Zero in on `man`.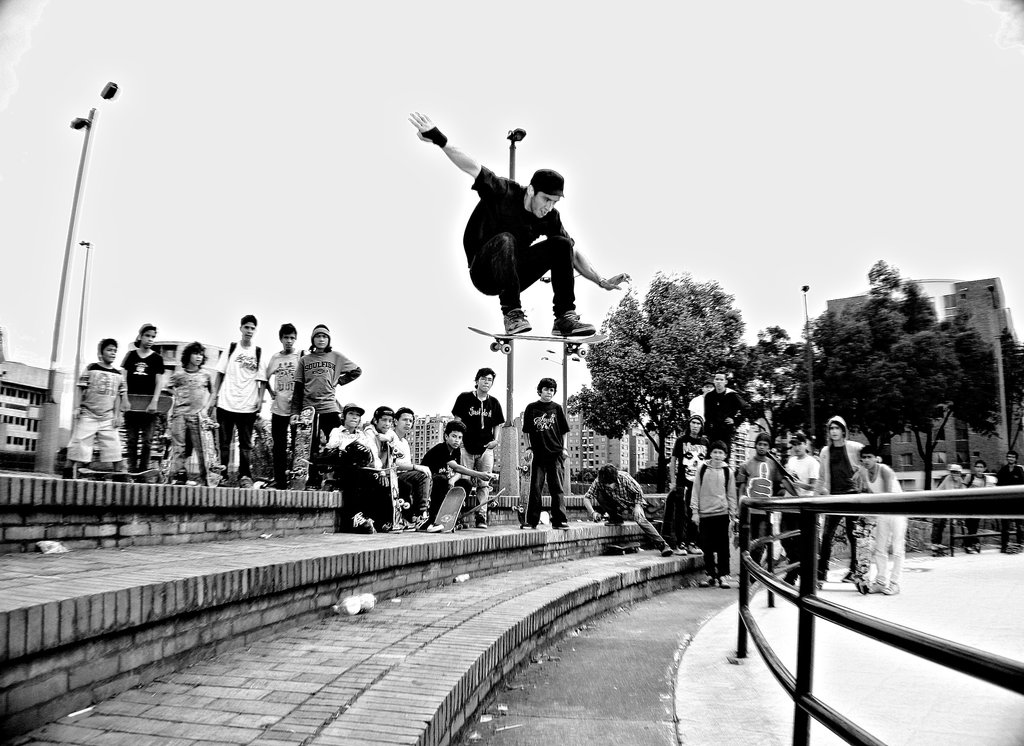
Zeroed in: 297:325:357:476.
